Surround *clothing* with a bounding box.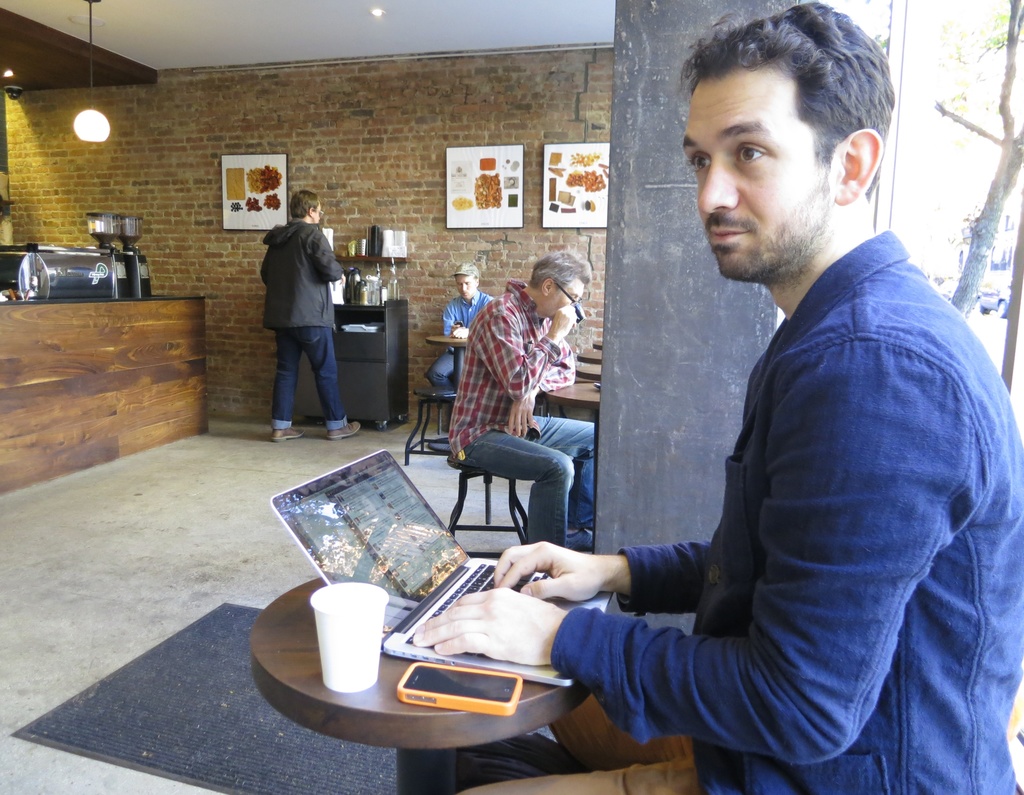
crop(446, 280, 599, 545).
